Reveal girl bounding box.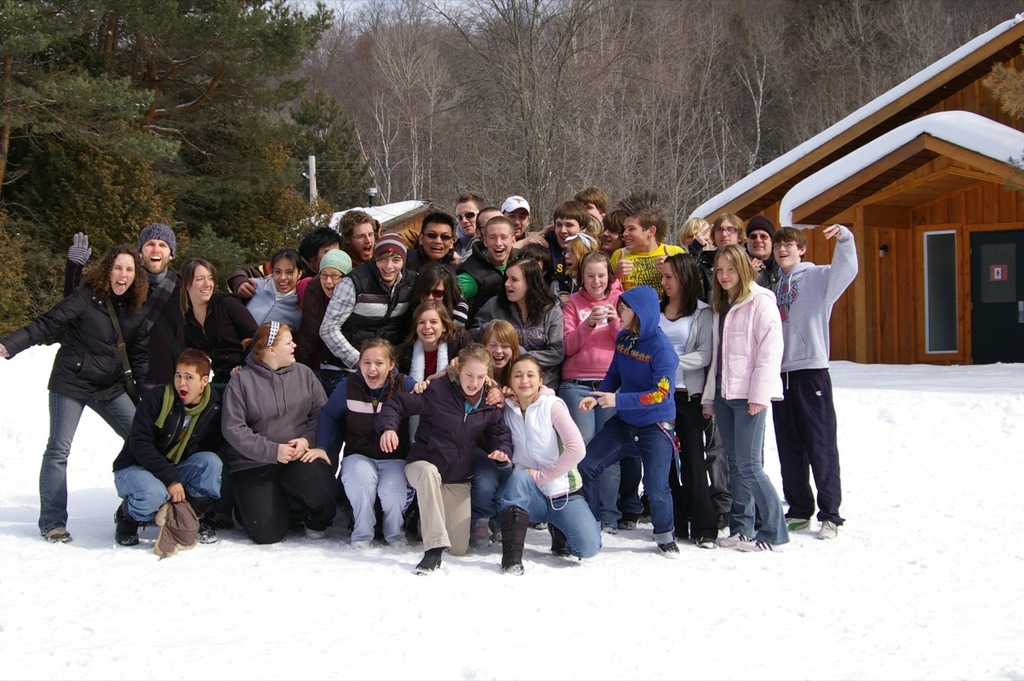
Revealed: 485 354 601 575.
